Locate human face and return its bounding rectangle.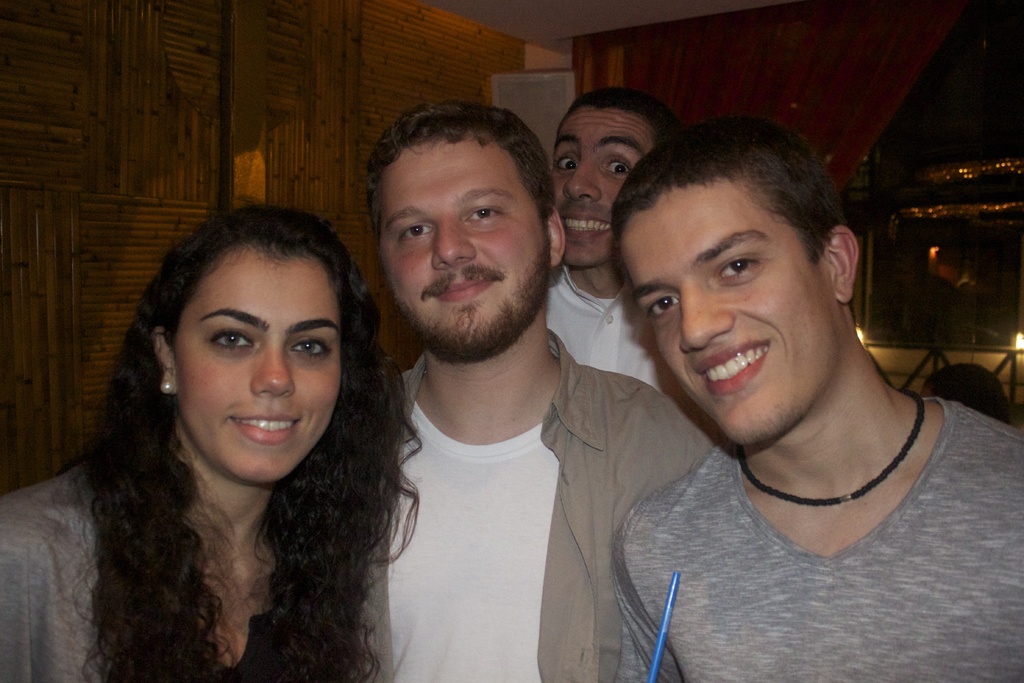
bbox(551, 110, 657, 262).
